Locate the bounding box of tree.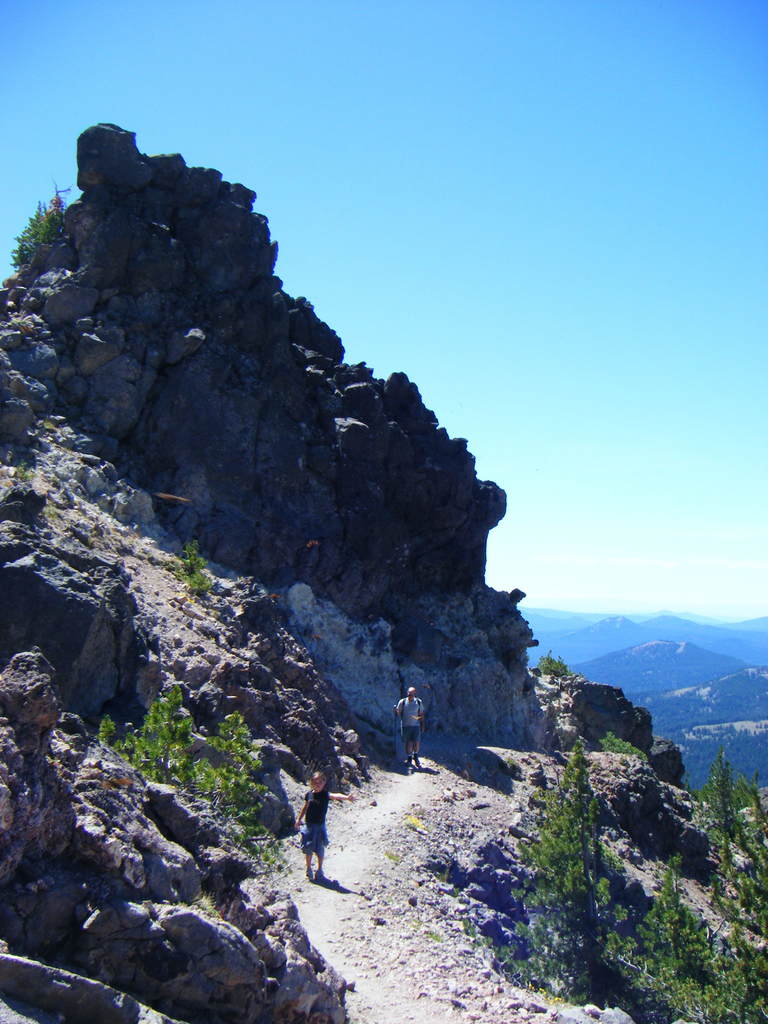
Bounding box: 510, 743, 634, 1009.
